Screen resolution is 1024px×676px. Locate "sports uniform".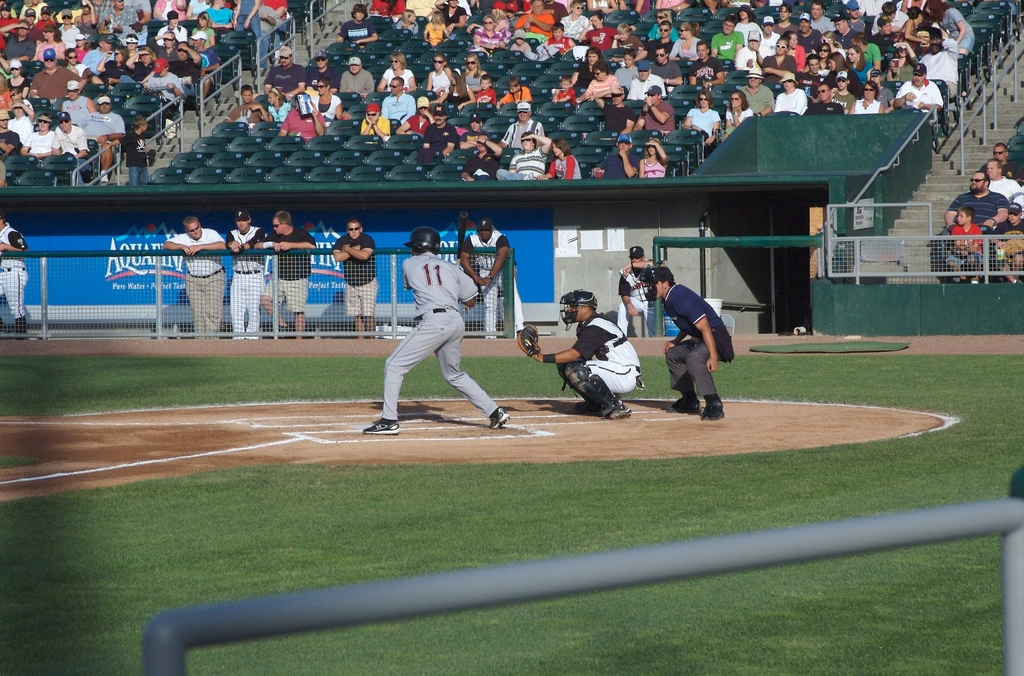
pyautogui.locateOnScreen(522, 287, 640, 431).
